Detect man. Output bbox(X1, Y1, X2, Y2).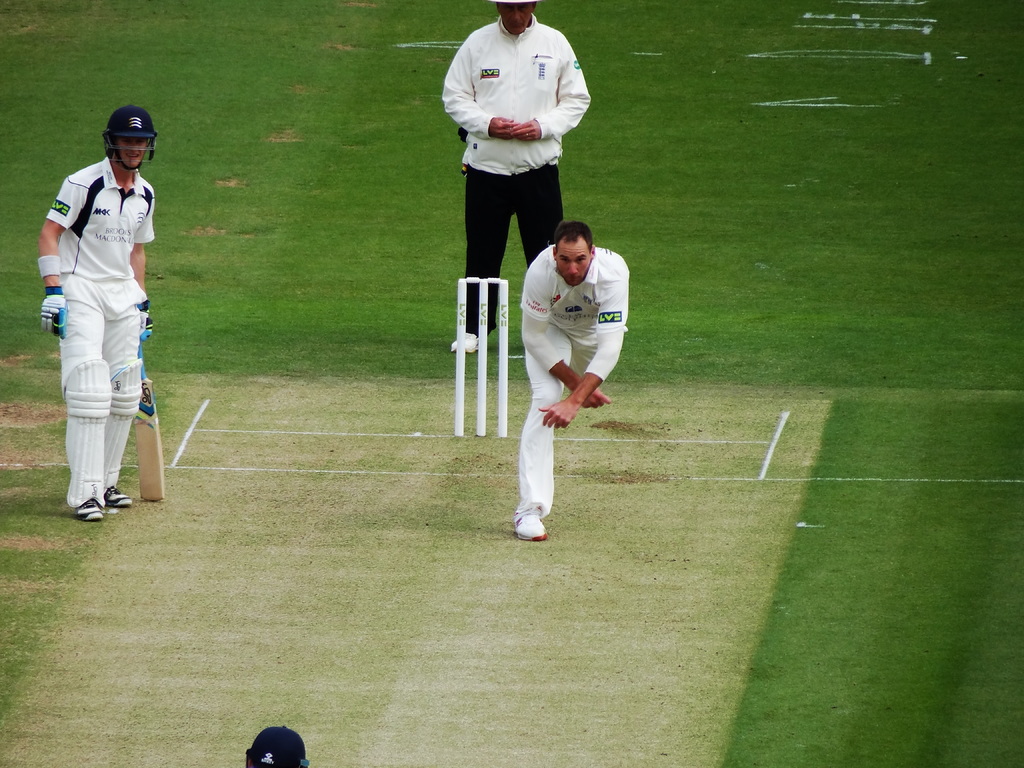
bbox(440, 0, 592, 356).
